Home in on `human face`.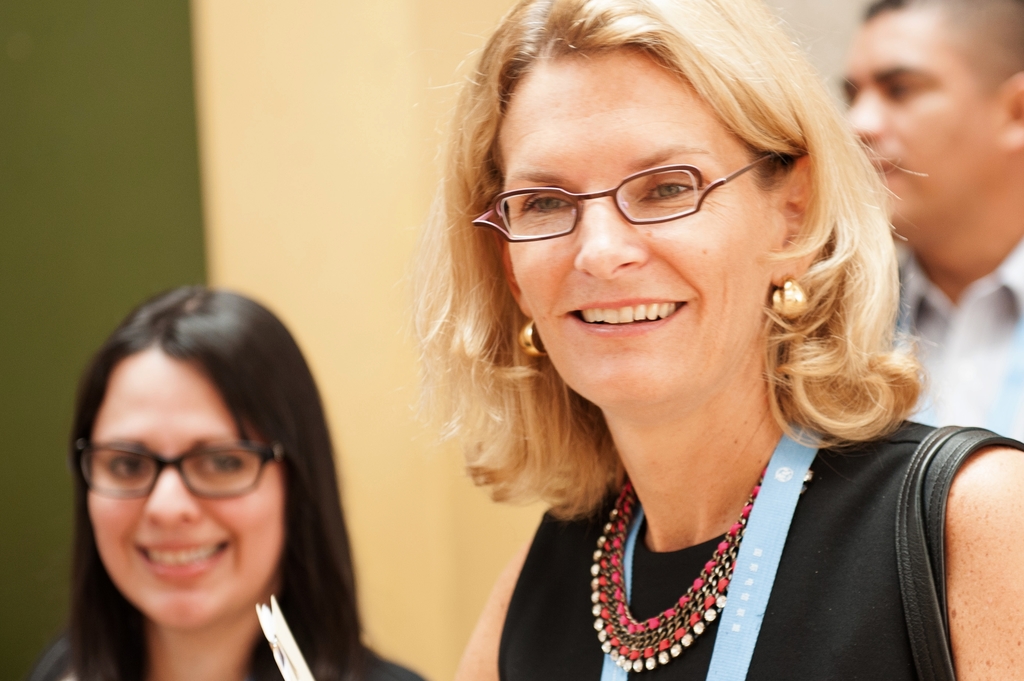
Homed in at (499,51,778,403).
